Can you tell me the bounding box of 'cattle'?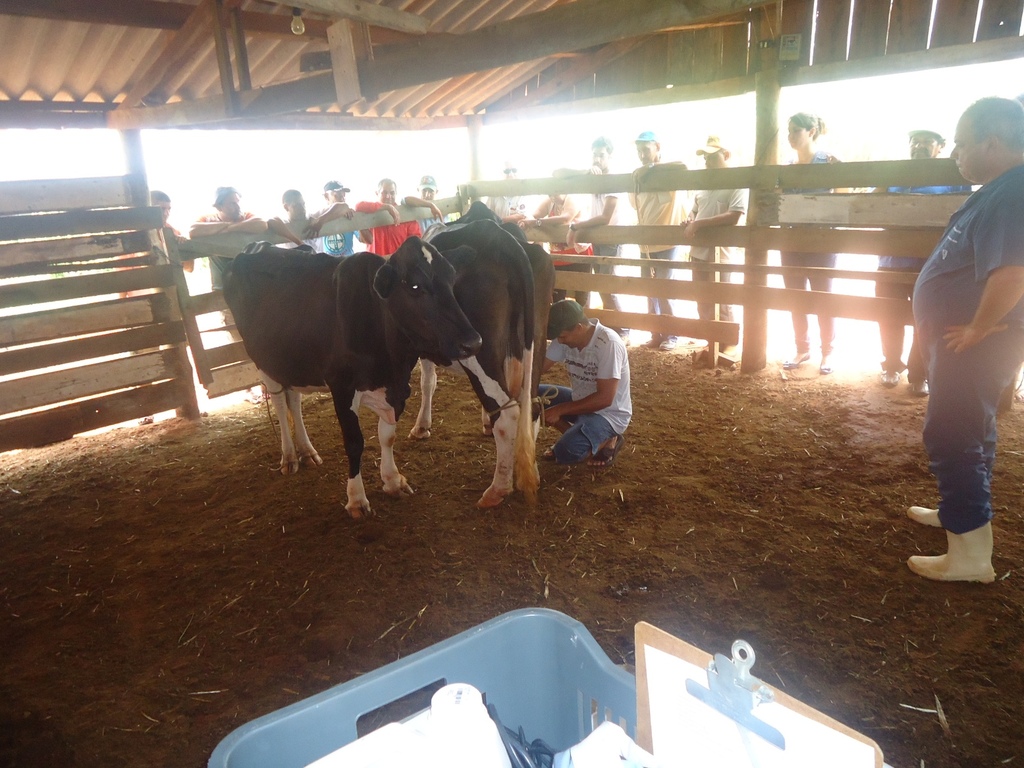
<box>404,202,560,503</box>.
